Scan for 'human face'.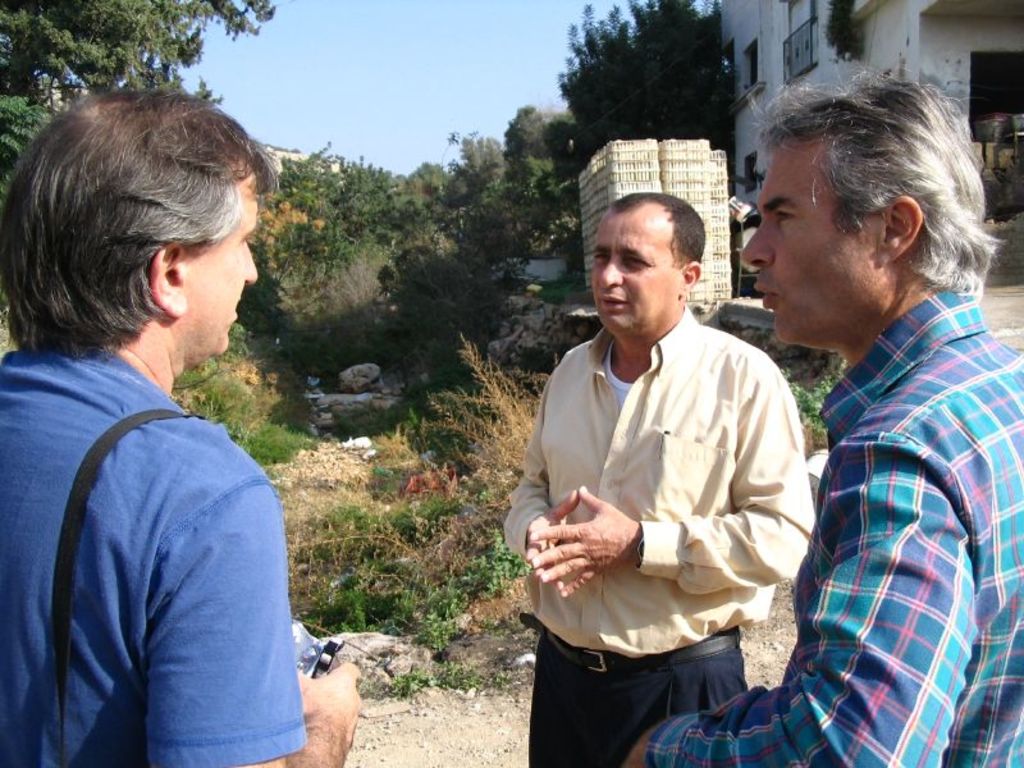
Scan result: pyautogui.locateOnScreen(189, 187, 259, 357).
